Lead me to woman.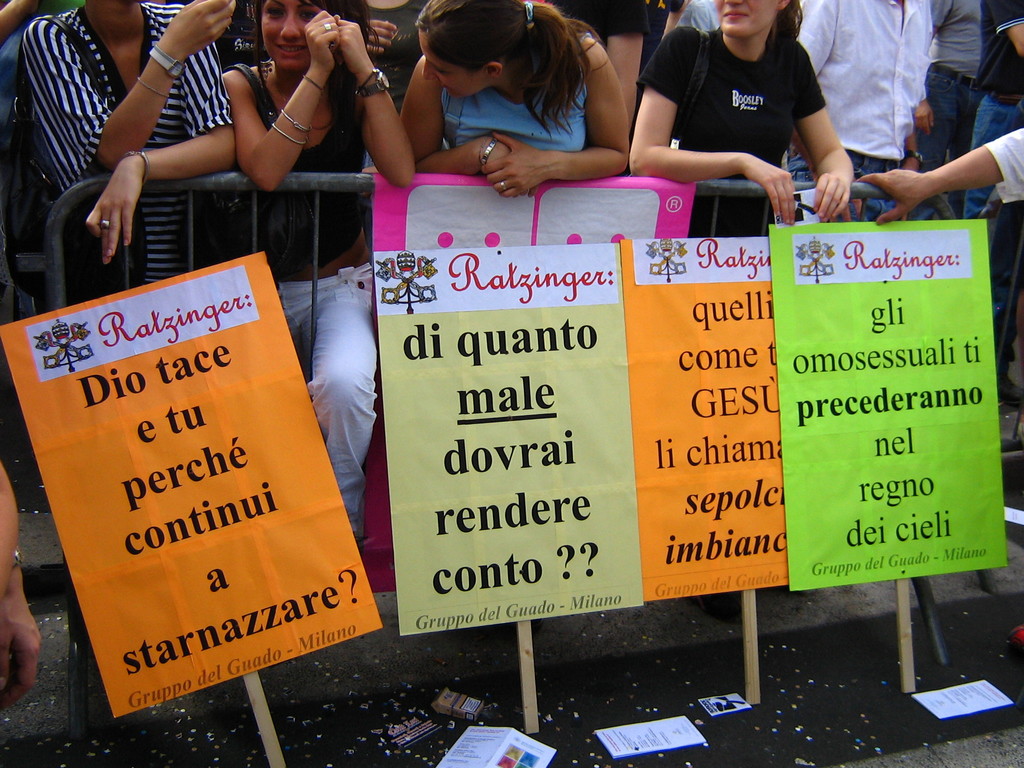
Lead to (left=624, top=0, right=865, bottom=230).
